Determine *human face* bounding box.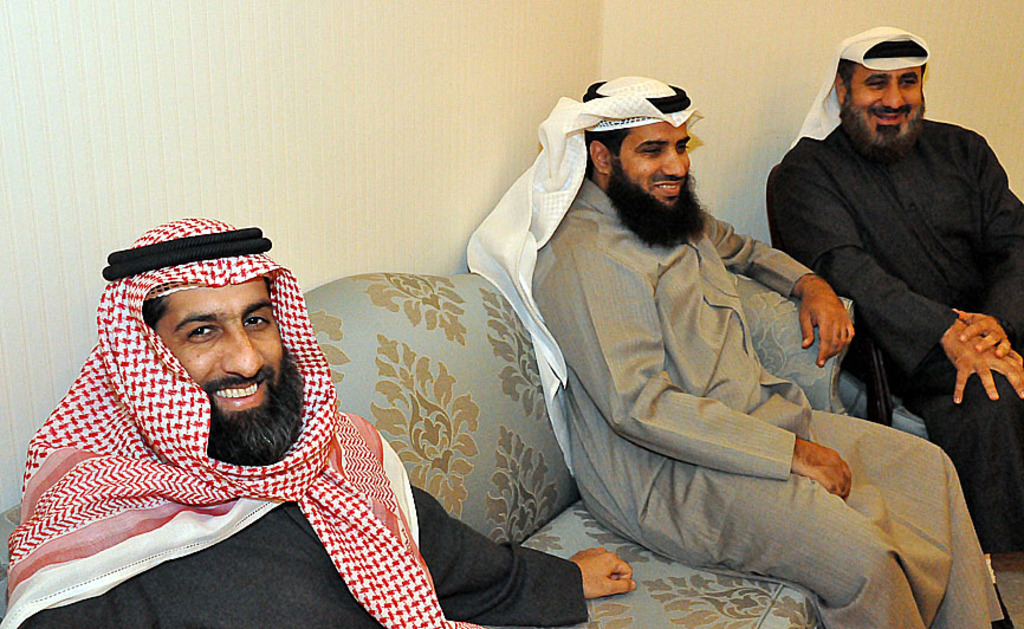
Determined: left=849, top=66, right=923, bottom=143.
